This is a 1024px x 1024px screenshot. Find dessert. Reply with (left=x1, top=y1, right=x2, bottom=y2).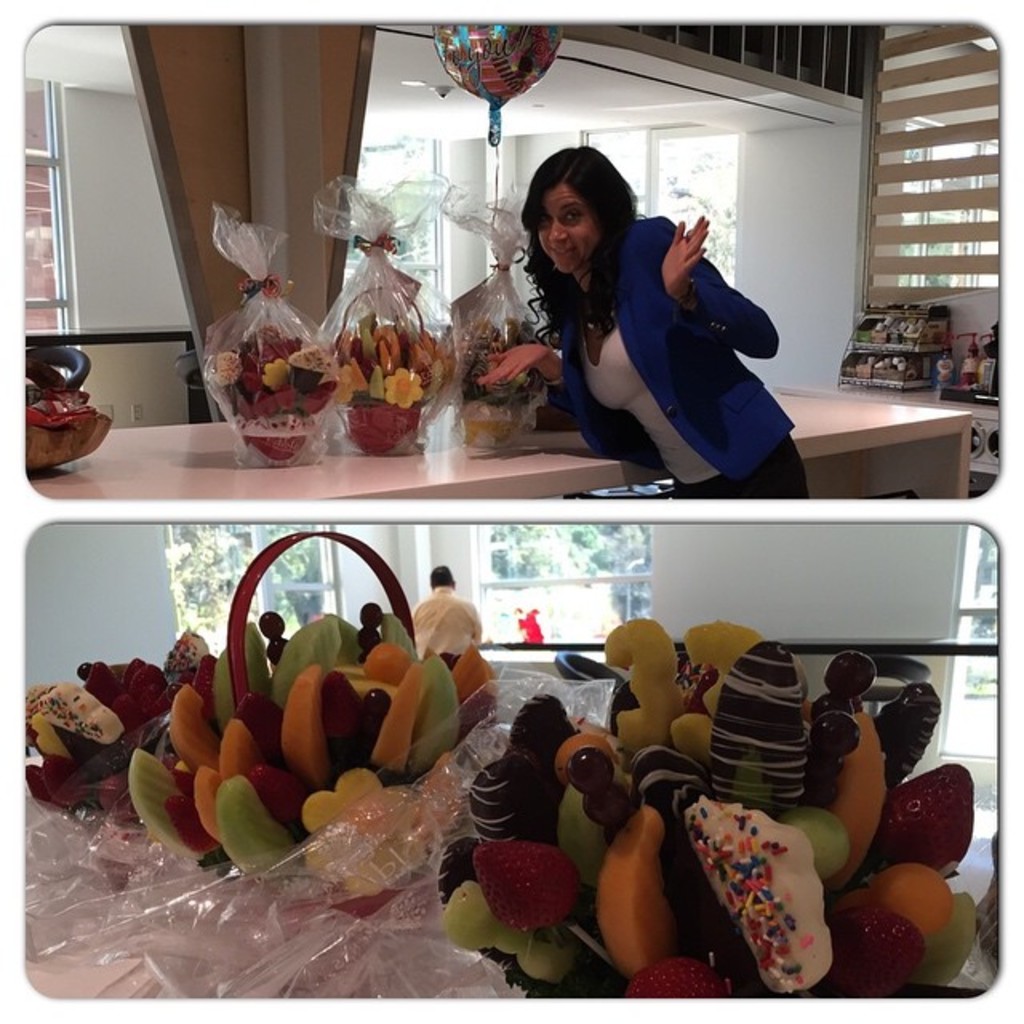
(left=811, top=646, right=859, bottom=792).
